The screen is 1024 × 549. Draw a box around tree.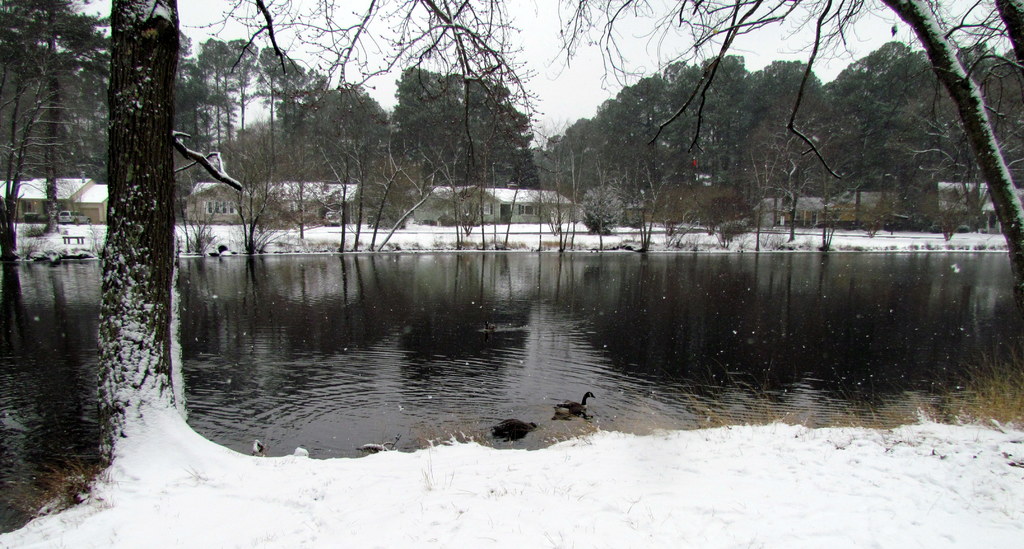
[left=552, top=117, right=603, bottom=190].
